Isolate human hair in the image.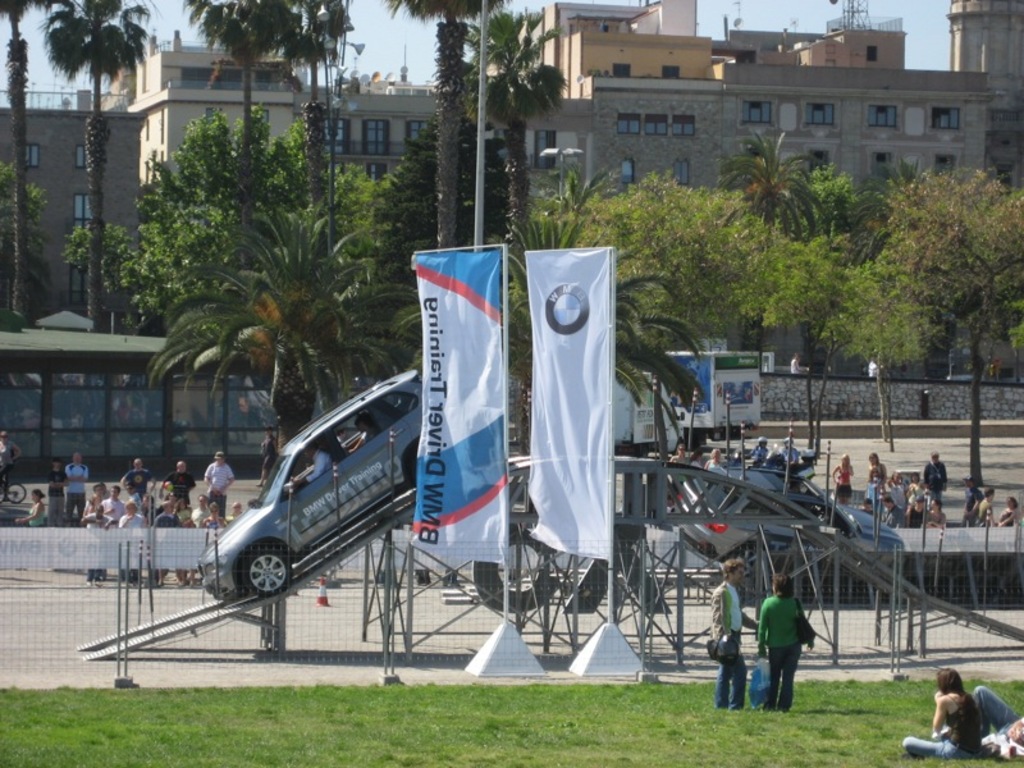
Isolated region: left=863, top=498, right=873, bottom=504.
